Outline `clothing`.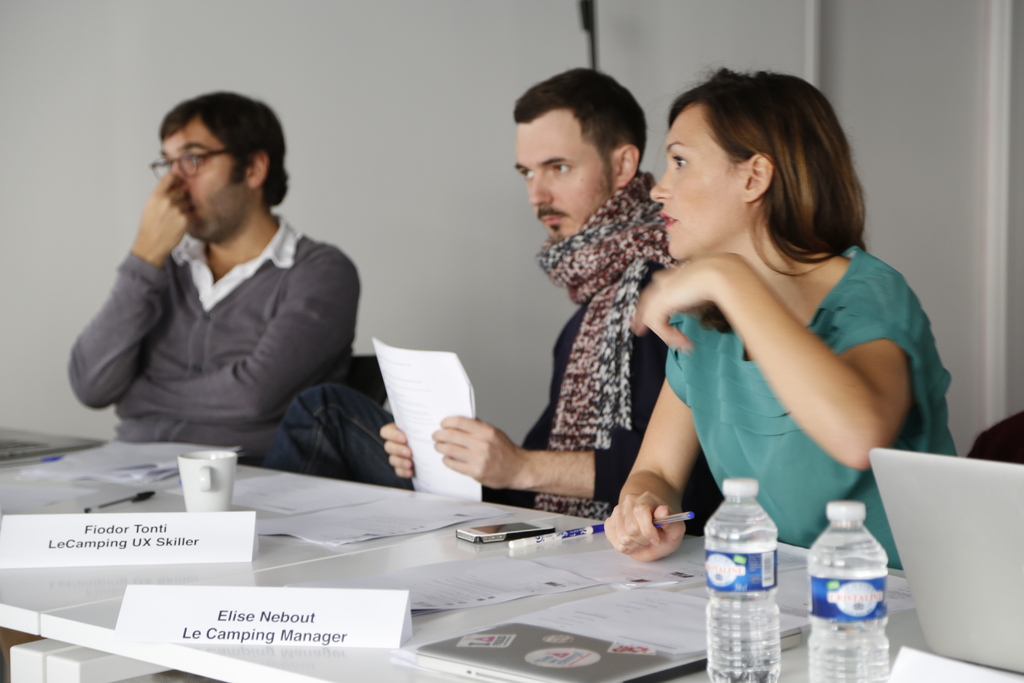
Outline: select_region(644, 206, 925, 516).
